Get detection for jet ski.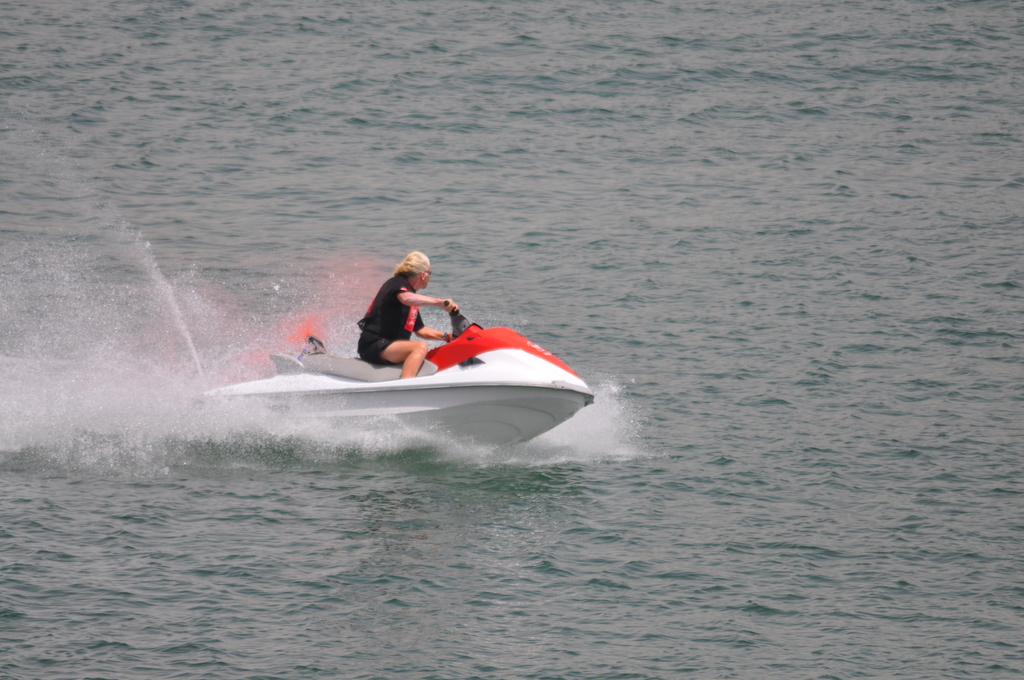
Detection: bbox(212, 287, 607, 445).
